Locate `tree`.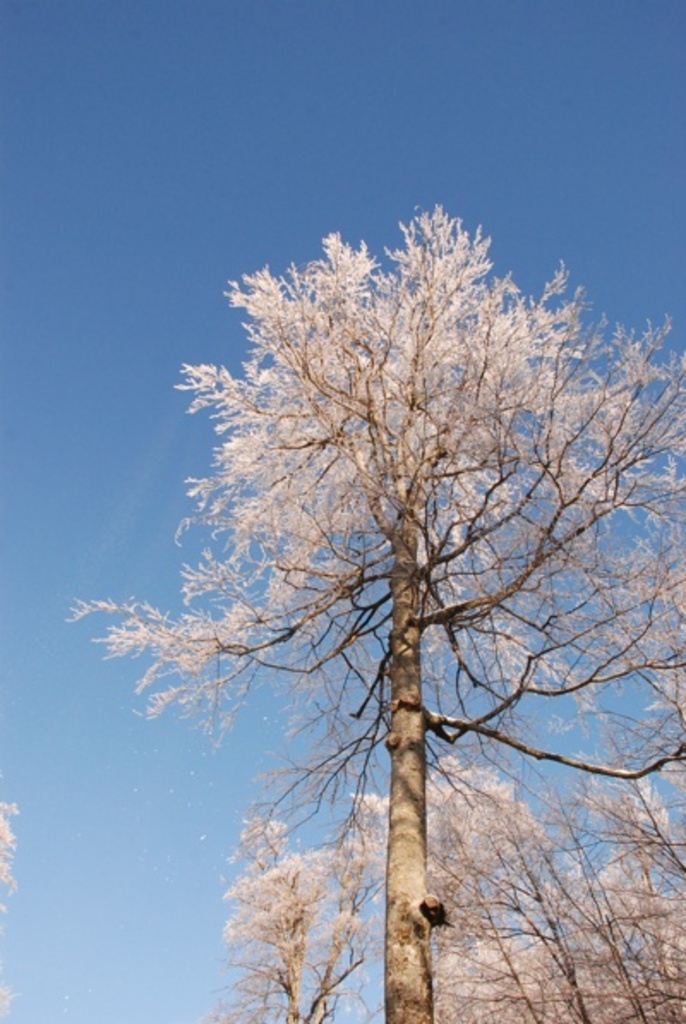
Bounding box: <box>55,187,684,1022</box>.
